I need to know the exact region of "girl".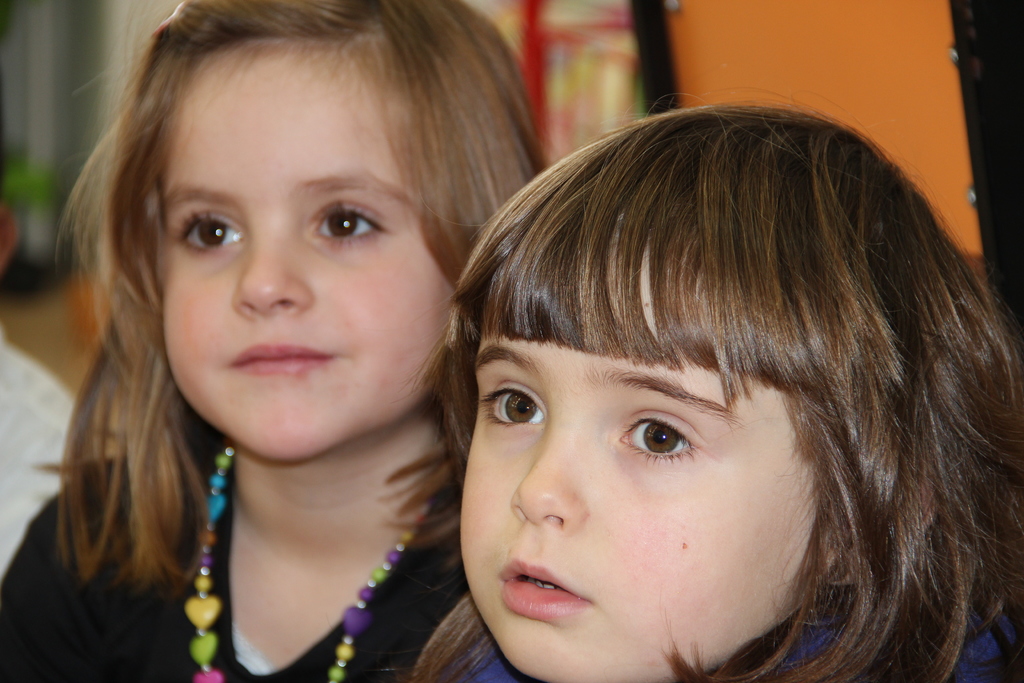
Region: box(399, 82, 1023, 682).
